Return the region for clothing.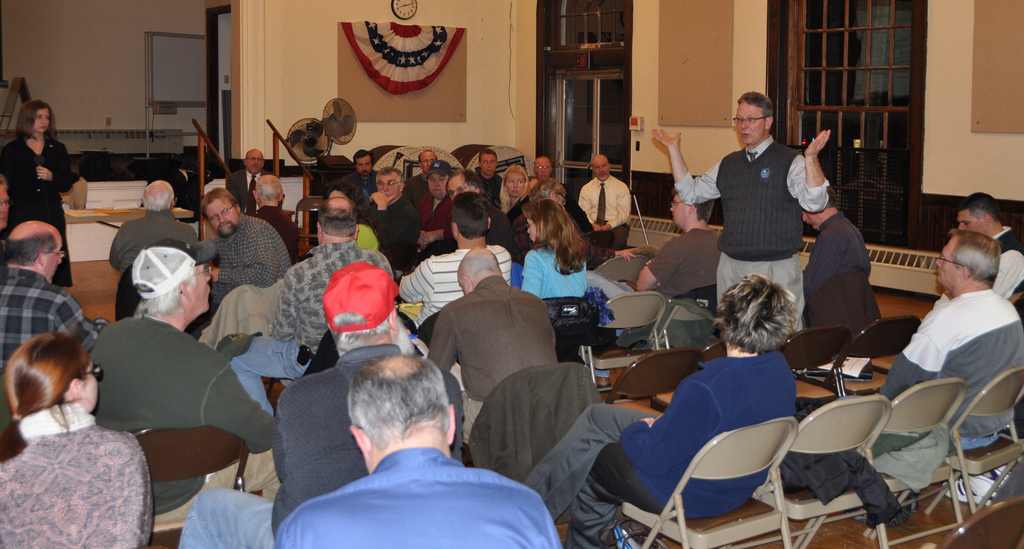
locate(230, 167, 257, 203).
